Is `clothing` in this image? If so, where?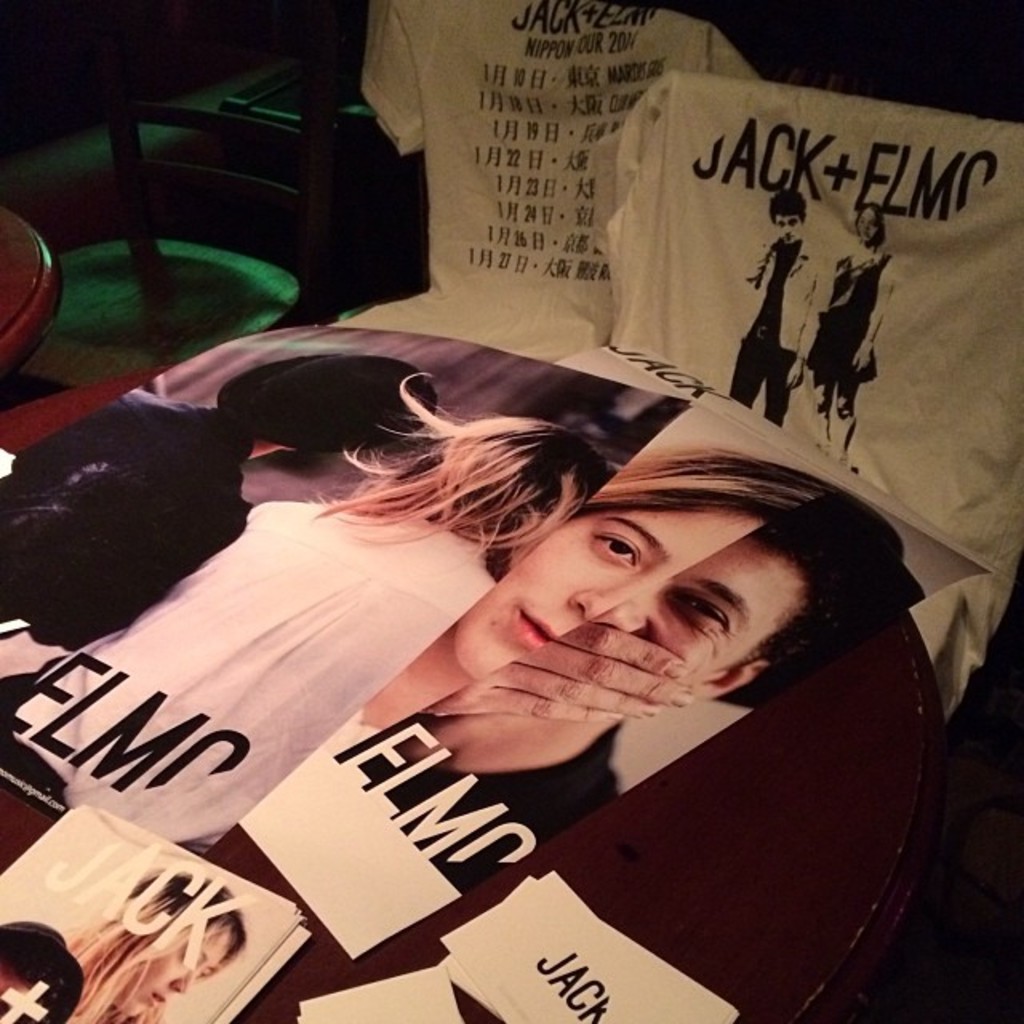
Yes, at [x1=0, y1=501, x2=498, y2=866].
